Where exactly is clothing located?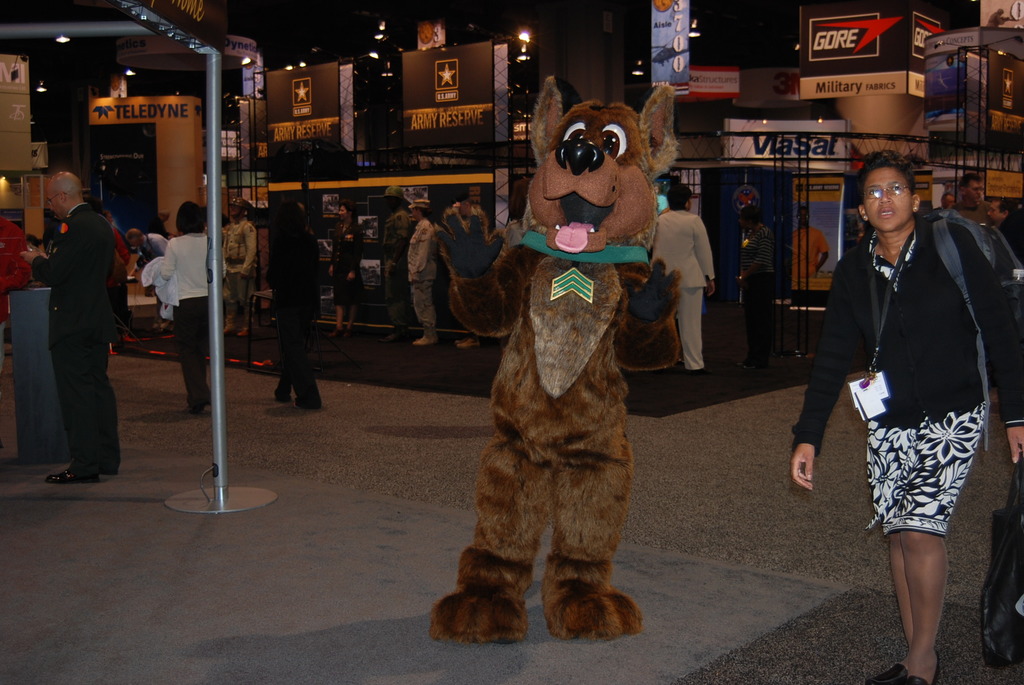
Its bounding box is (32,206,115,474).
